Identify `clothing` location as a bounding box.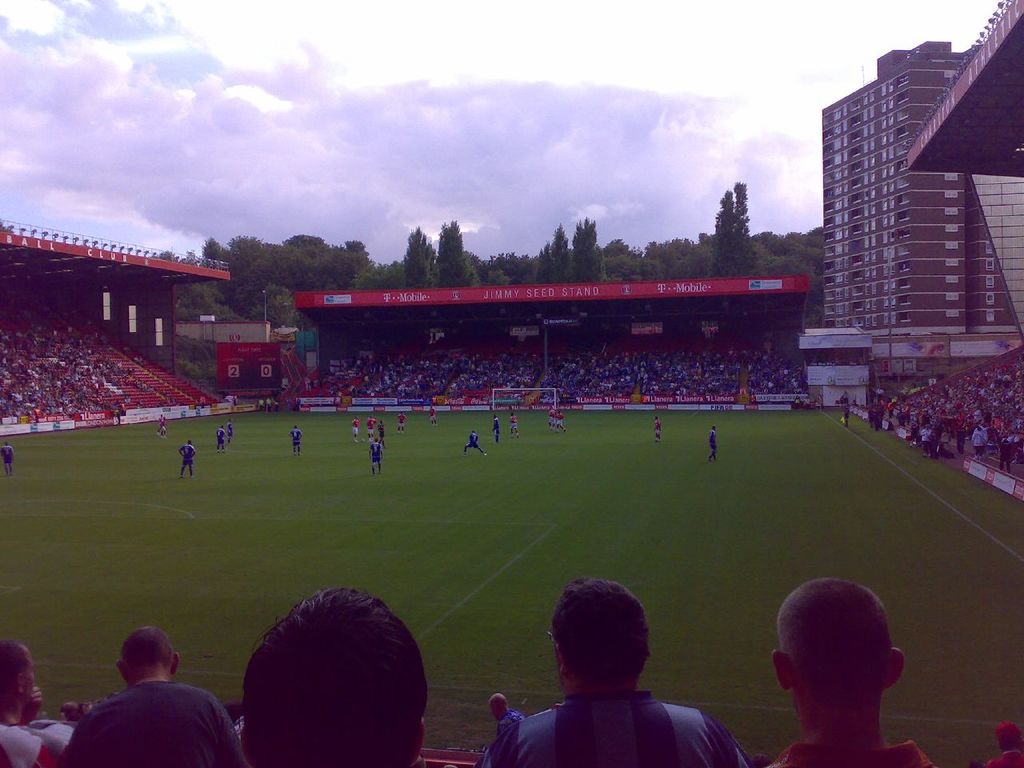
546 408 555 426.
